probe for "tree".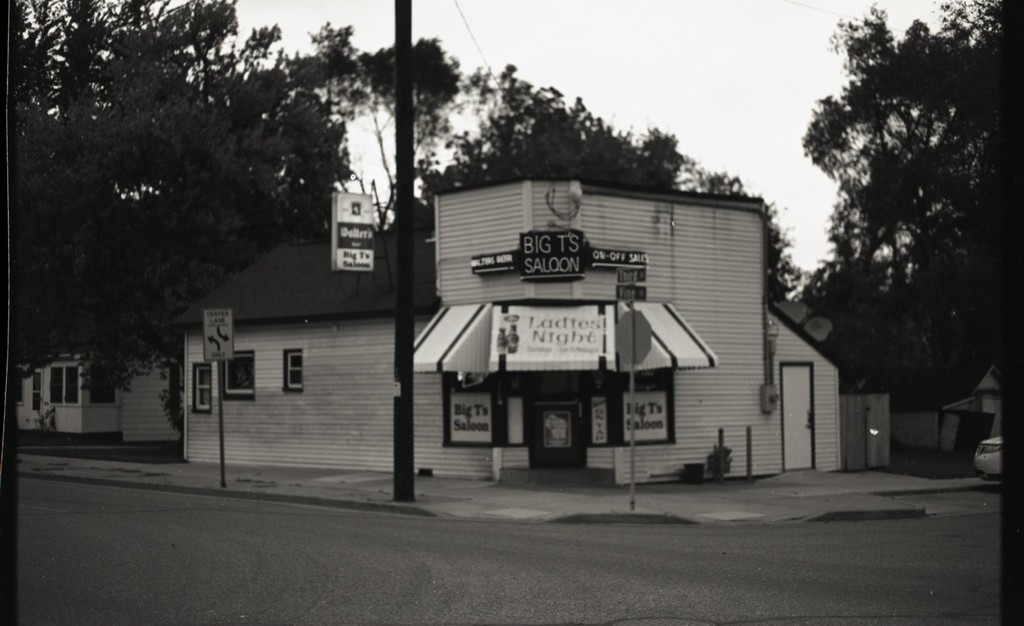
Probe result: left=0, top=0, right=379, bottom=382.
